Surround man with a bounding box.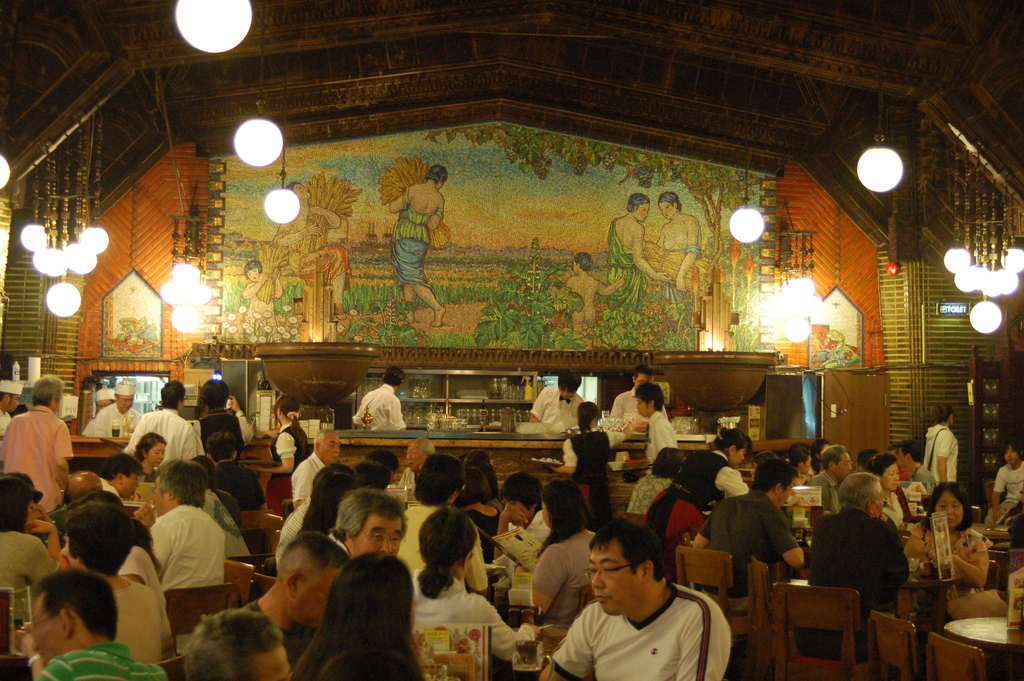
<bbox>122, 382, 193, 468</bbox>.
